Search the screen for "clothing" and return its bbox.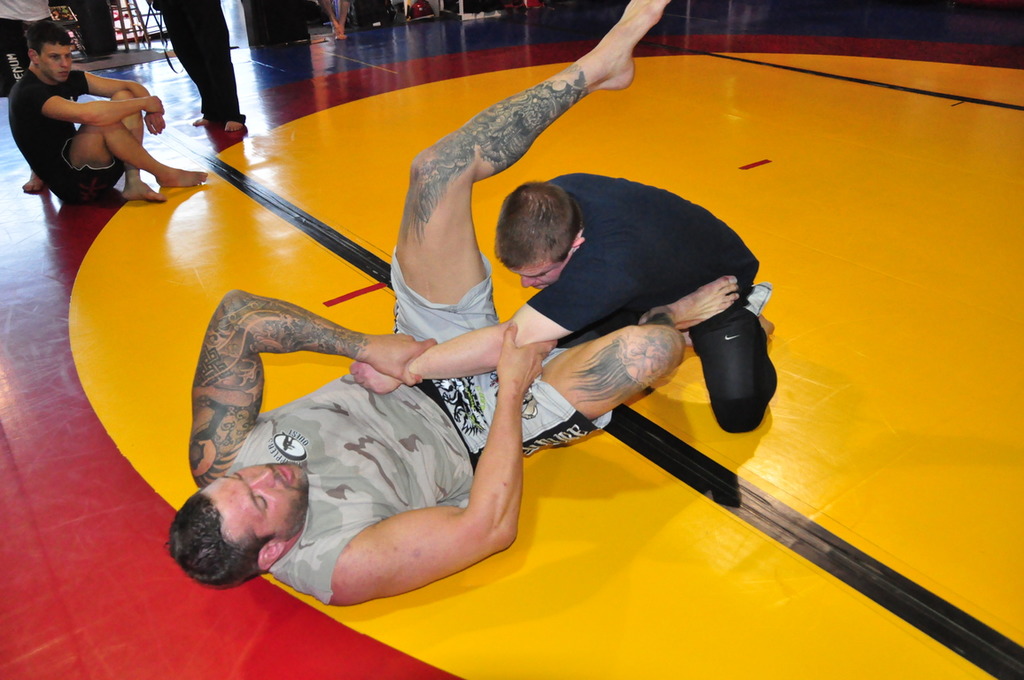
Found: 0 0 51 81.
